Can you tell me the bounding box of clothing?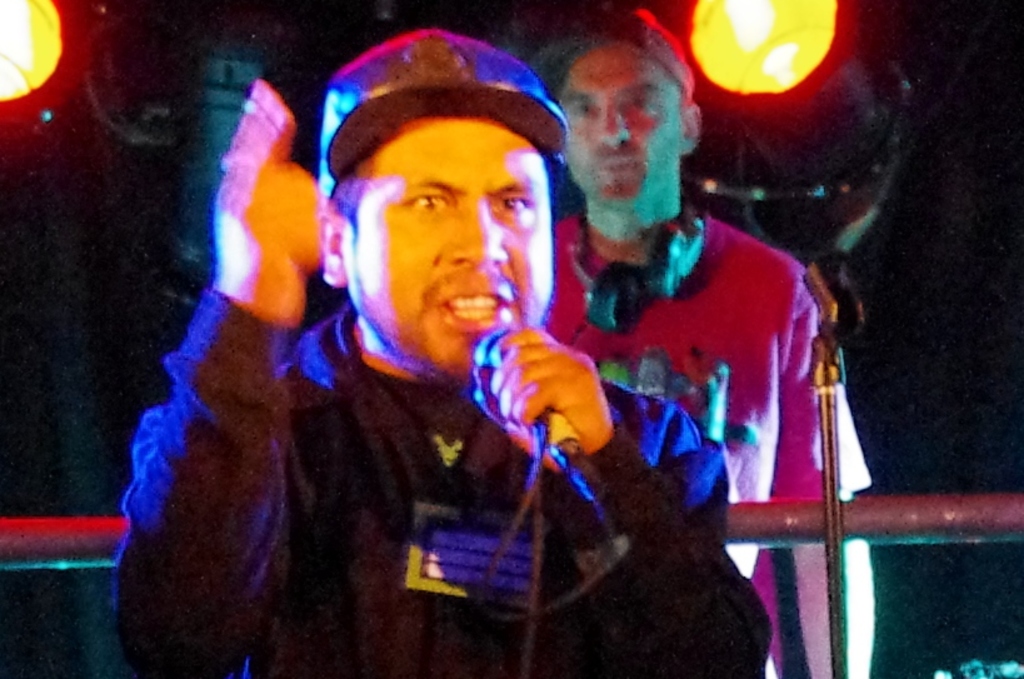
Rect(544, 200, 869, 678).
